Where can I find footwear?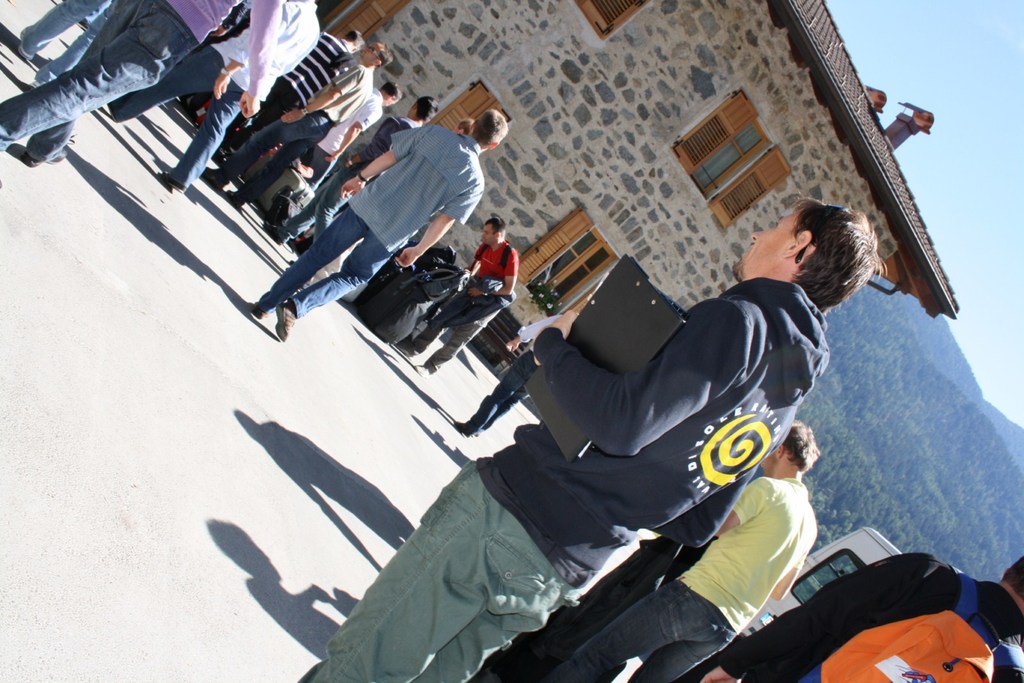
You can find it at (x1=230, y1=186, x2=240, y2=210).
